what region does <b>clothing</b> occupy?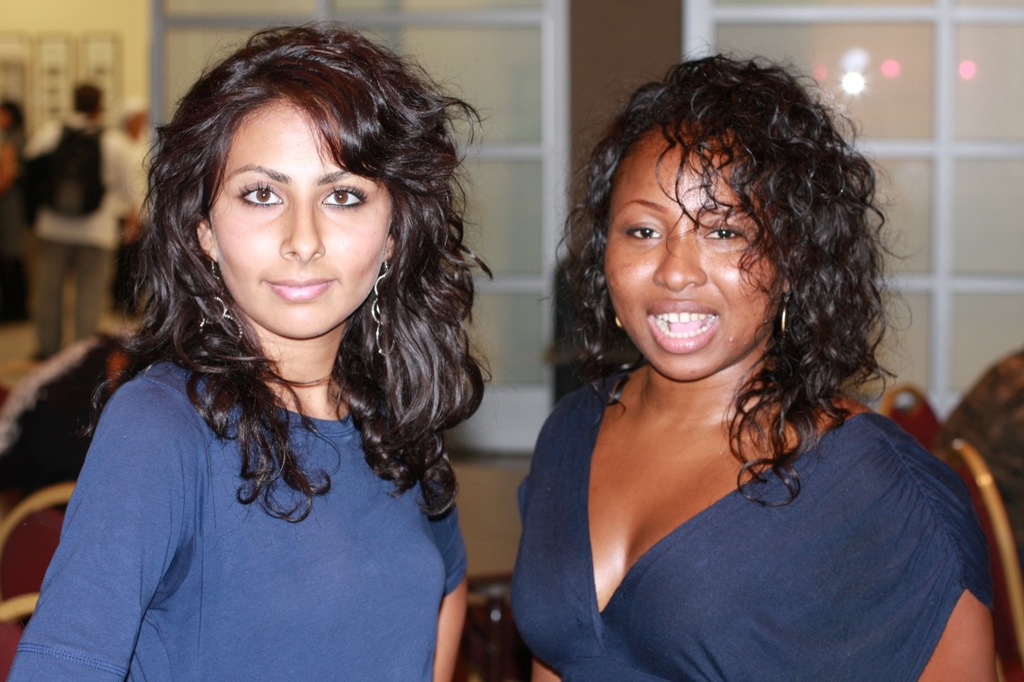
crop(115, 136, 156, 302).
